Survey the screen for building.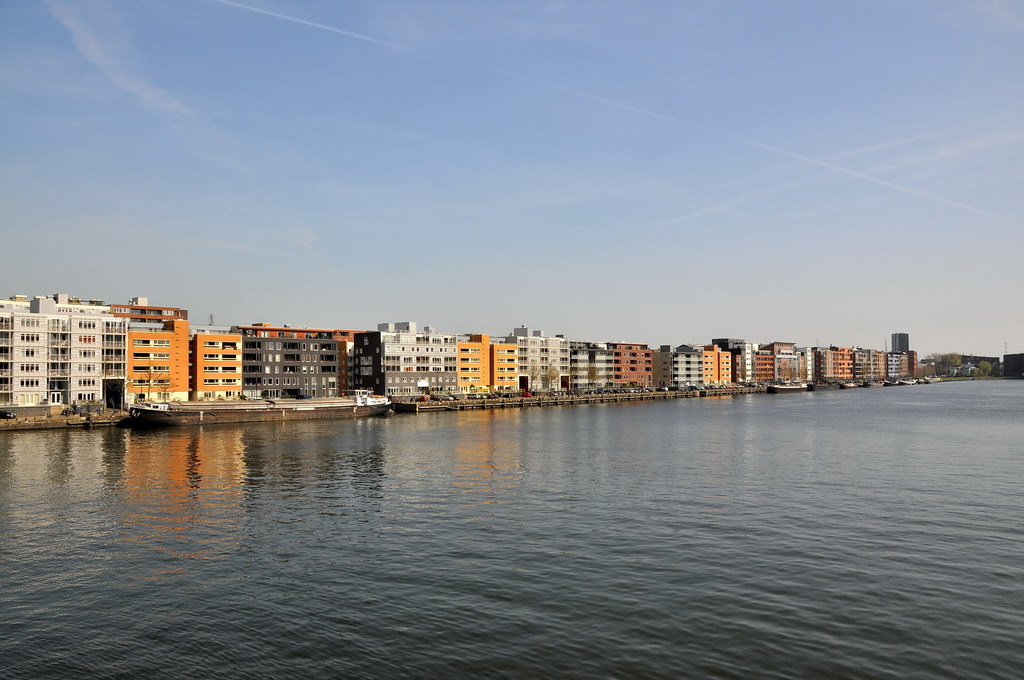
Survey found: BBox(658, 334, 699, 390).
